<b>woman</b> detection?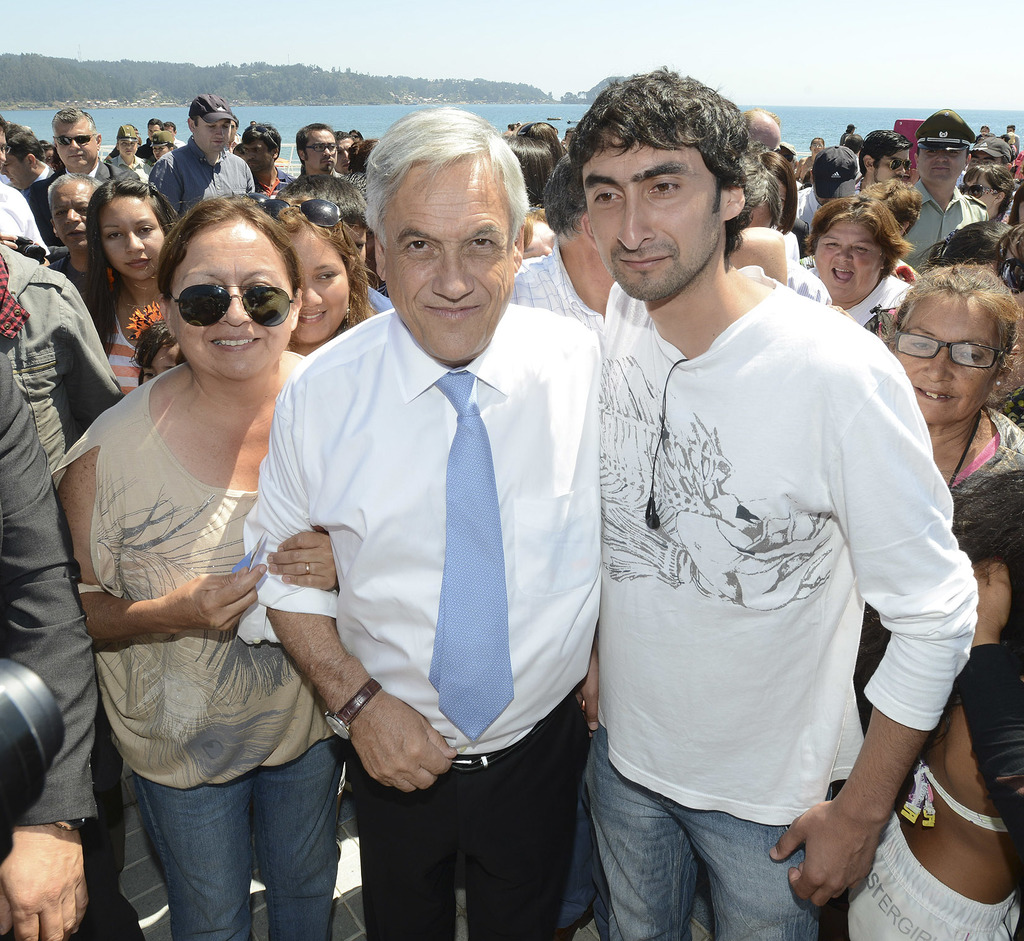
{"left": 91, "top": 179, "right": 178, "bottom": 394}
